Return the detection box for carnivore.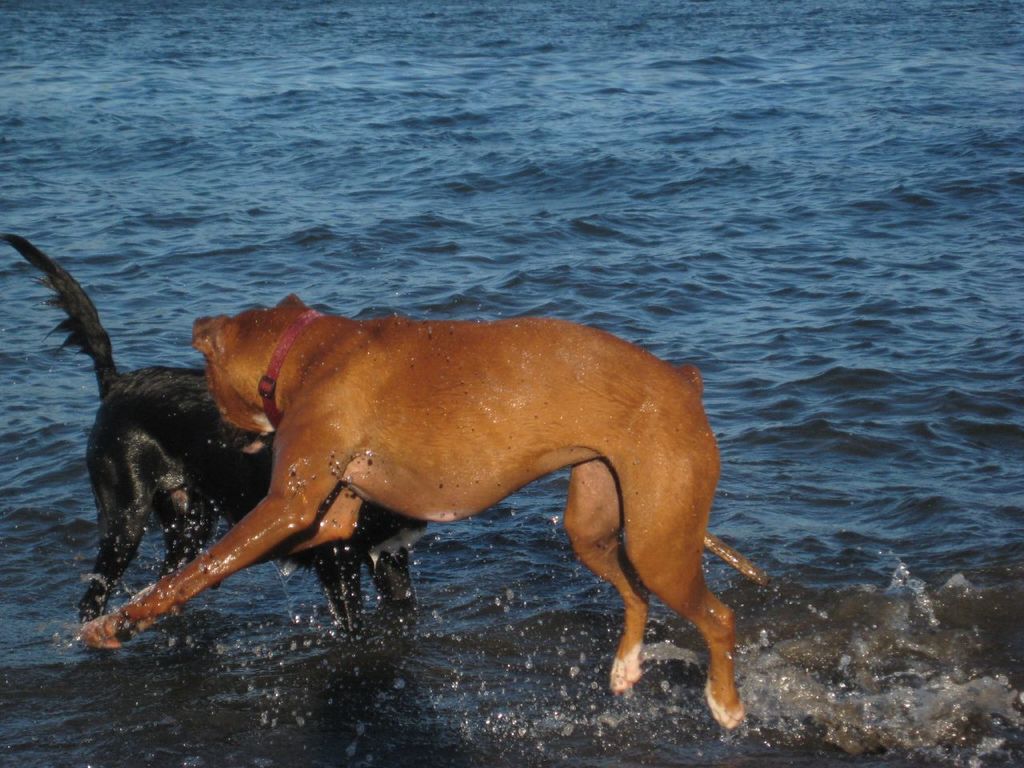
(left=3, top=218, right=482, bottom=661).
